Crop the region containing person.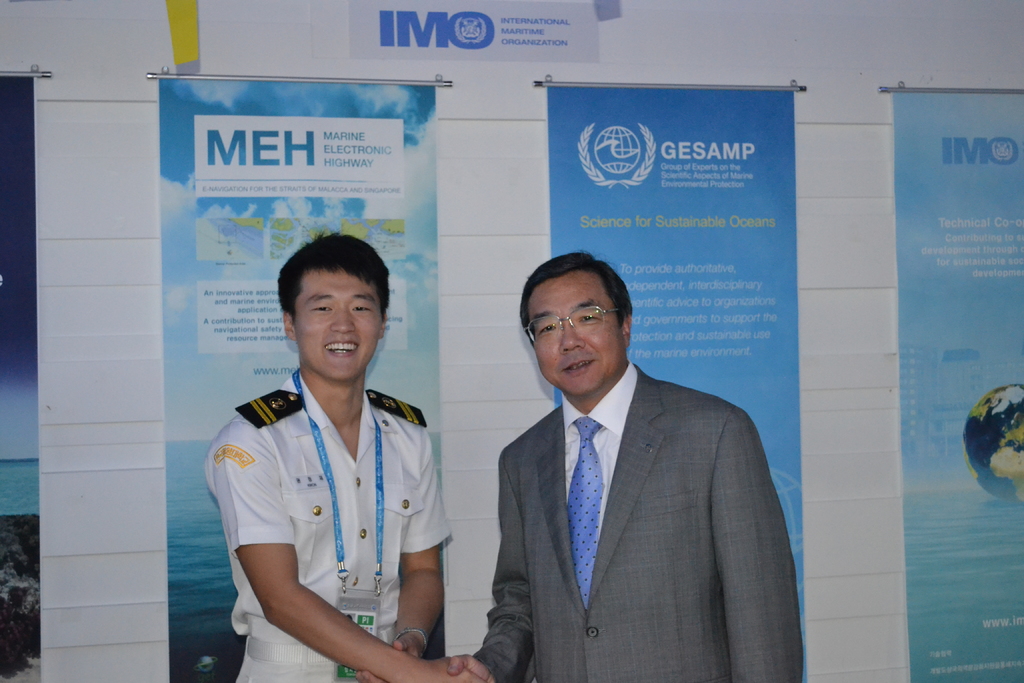
Crop region: {"left": 348, "top": 251, "right": 803, "bottom": 682}.
